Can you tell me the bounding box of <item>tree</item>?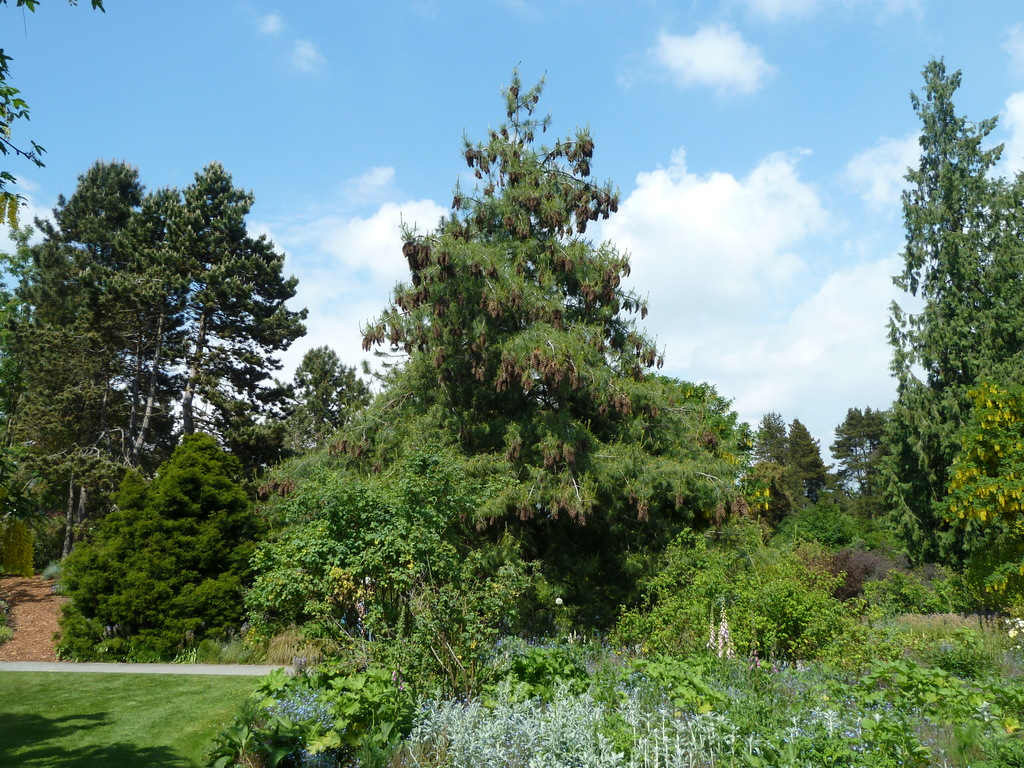
bbox=[0, 220, 76, 546].
